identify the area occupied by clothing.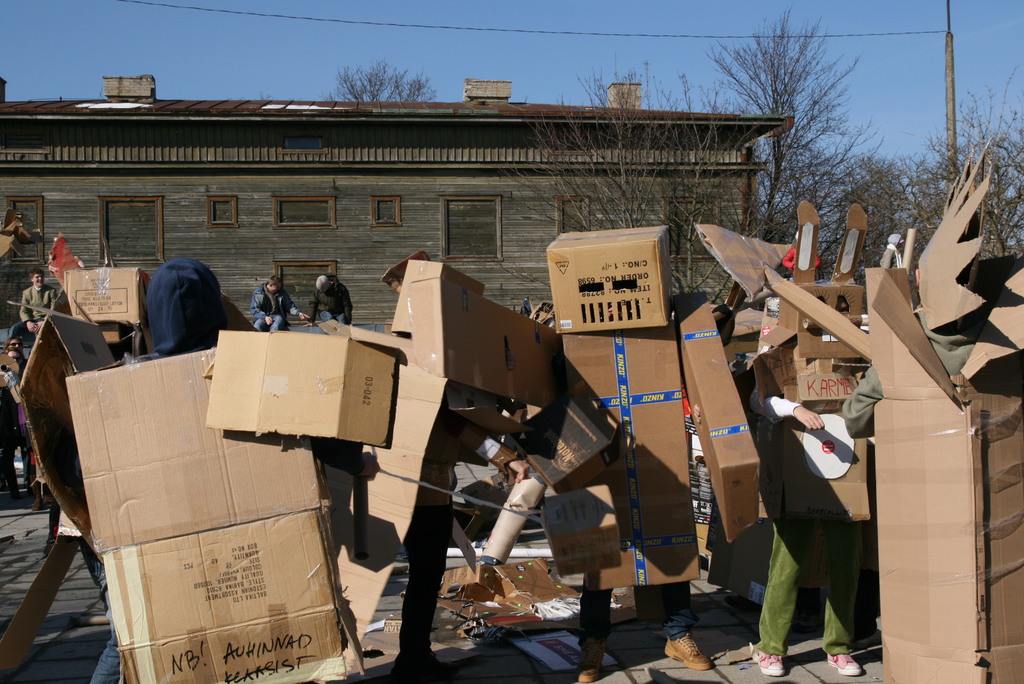
Area: [8, 282, 58, 341].
